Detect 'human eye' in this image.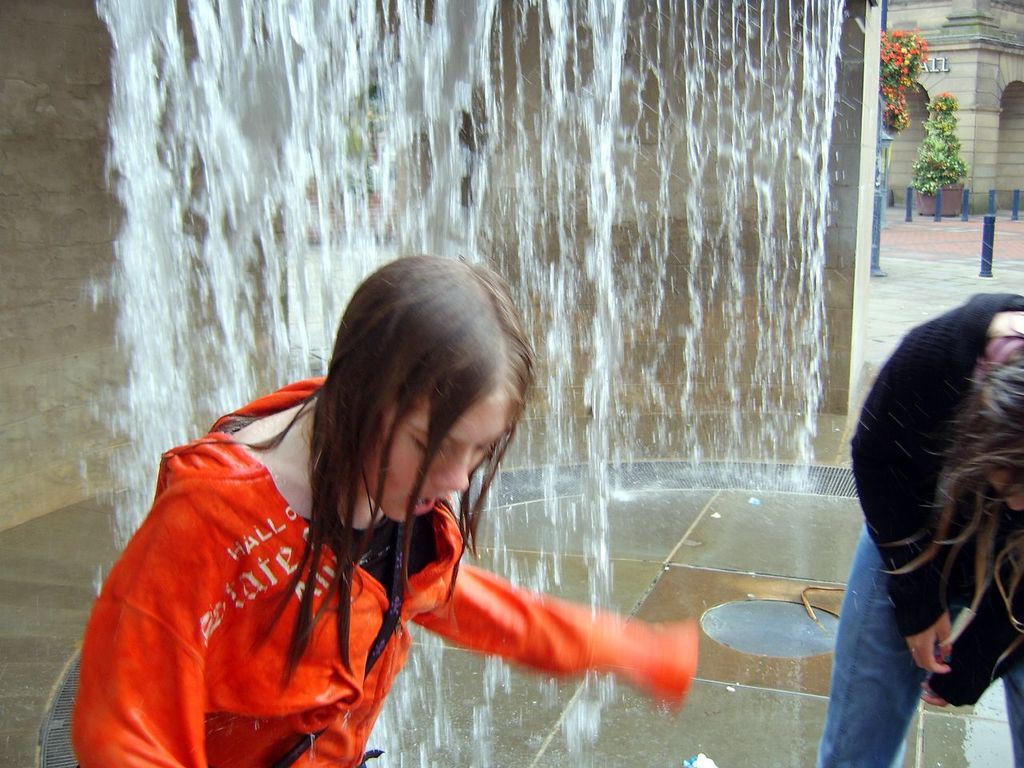
Detection: l=475, t=438, r=493, b=454.
